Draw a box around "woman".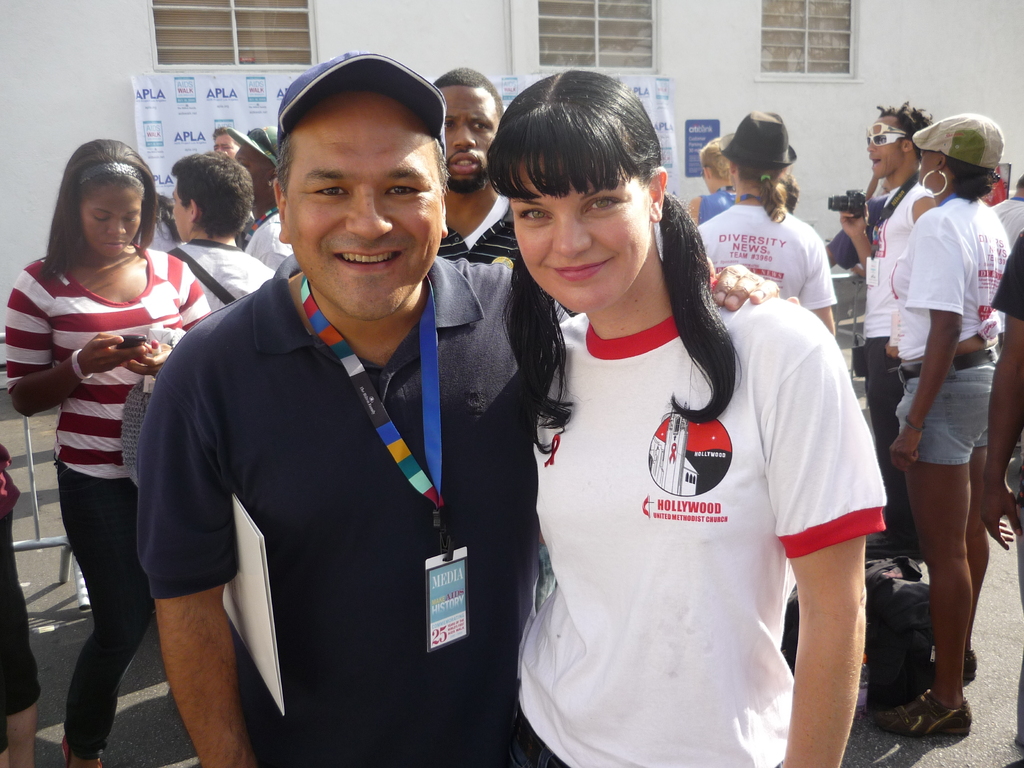
878, 116, 1012, 743.
